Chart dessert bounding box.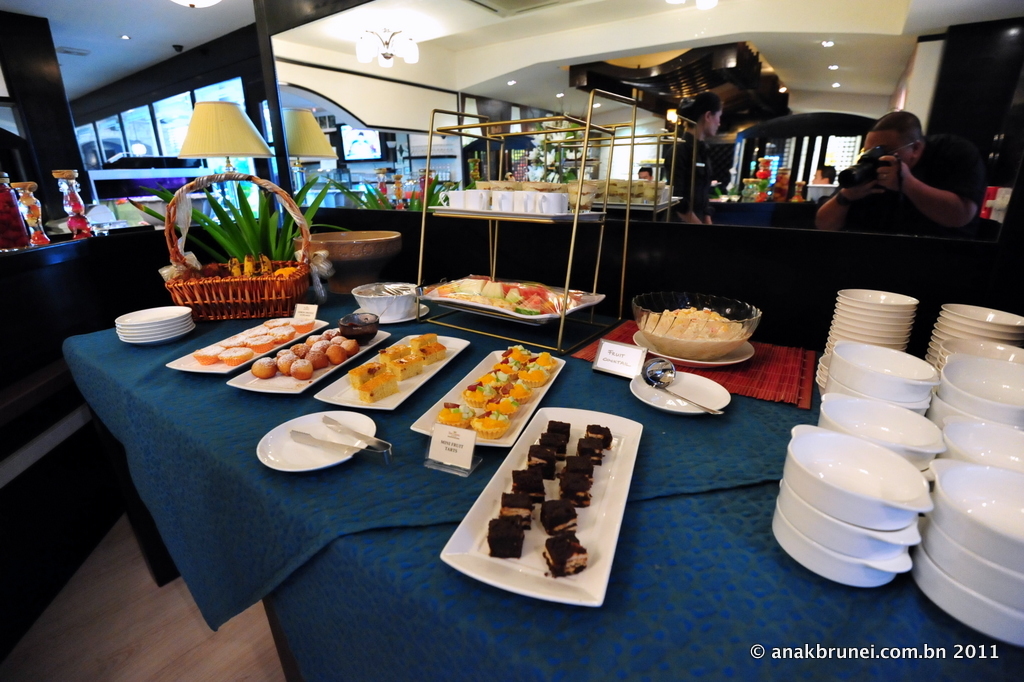
Charted: left=197, top=314, right=316, bottom=366.
